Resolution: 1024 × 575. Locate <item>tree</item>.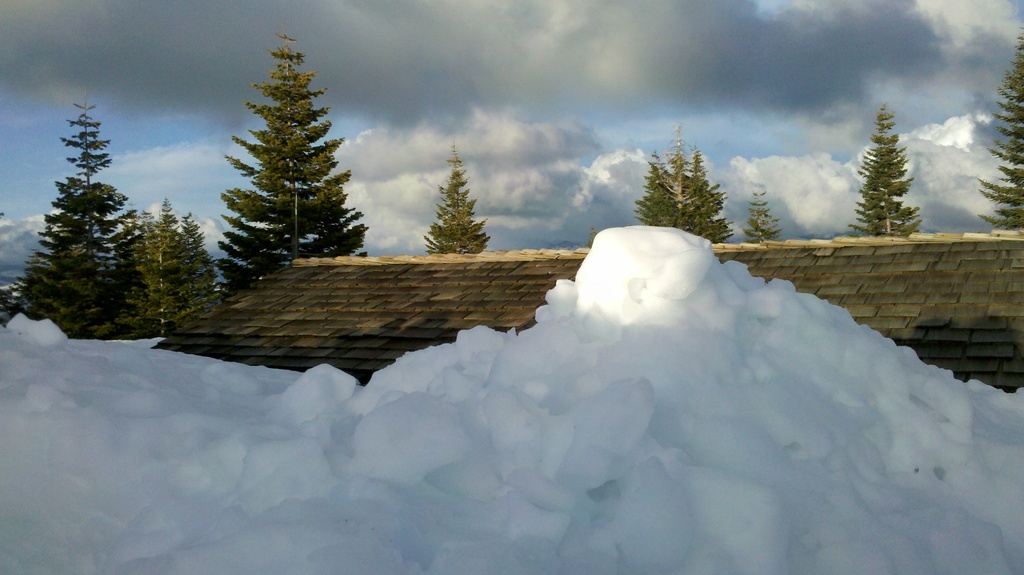
pyautogui.locateOnScreen(850, 101, 918, 240).
